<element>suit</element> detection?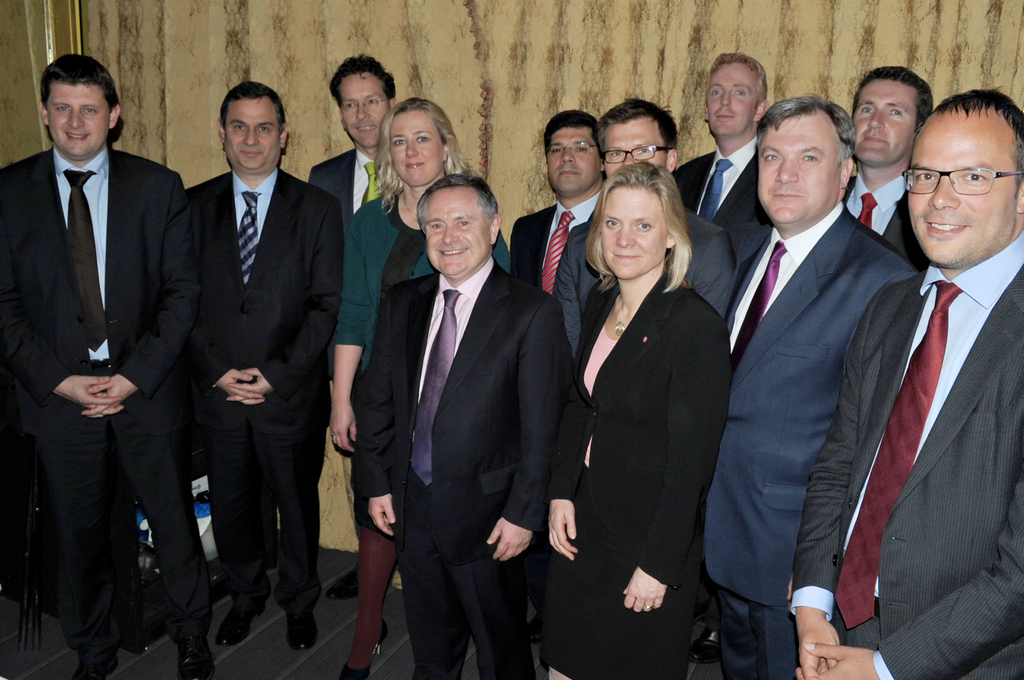
556/218/740/332
